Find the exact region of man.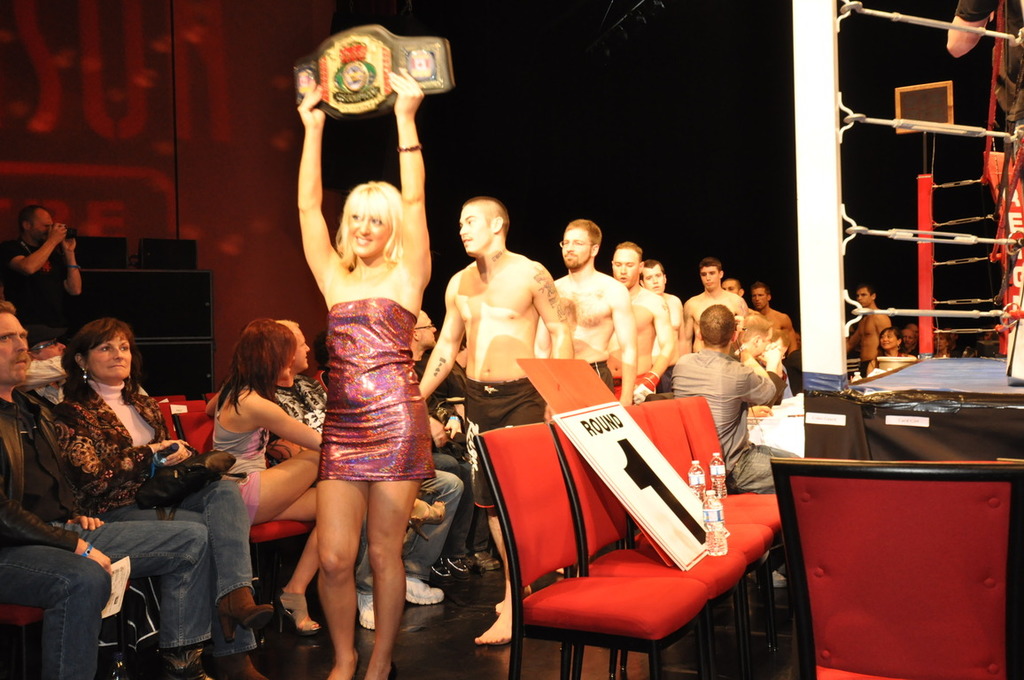
Exact region: [524,225,636,426].
